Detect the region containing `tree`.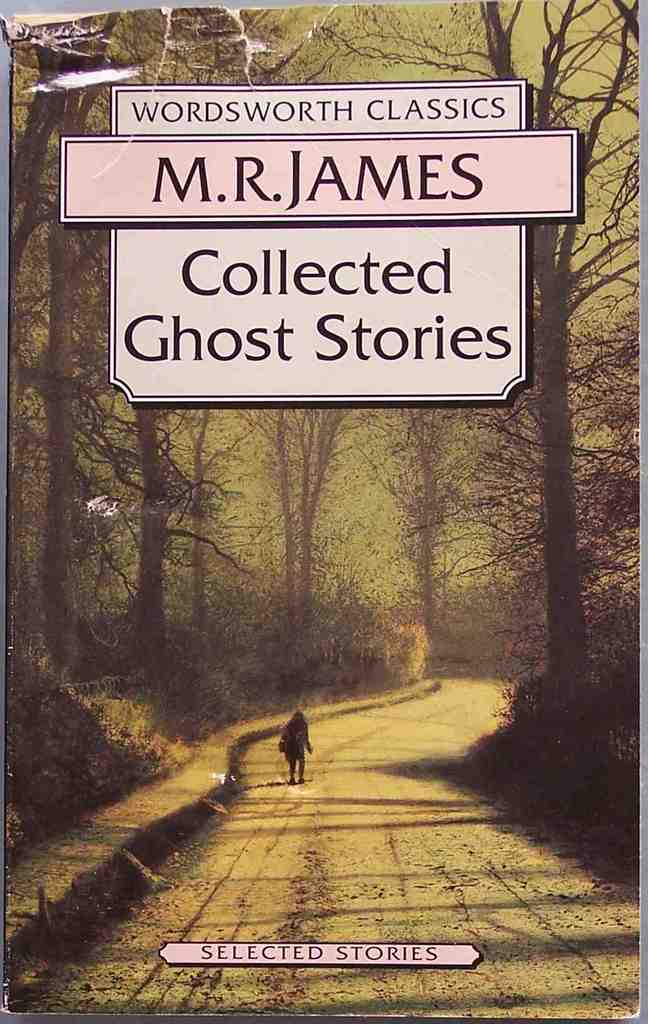
(485,1,641,701).
